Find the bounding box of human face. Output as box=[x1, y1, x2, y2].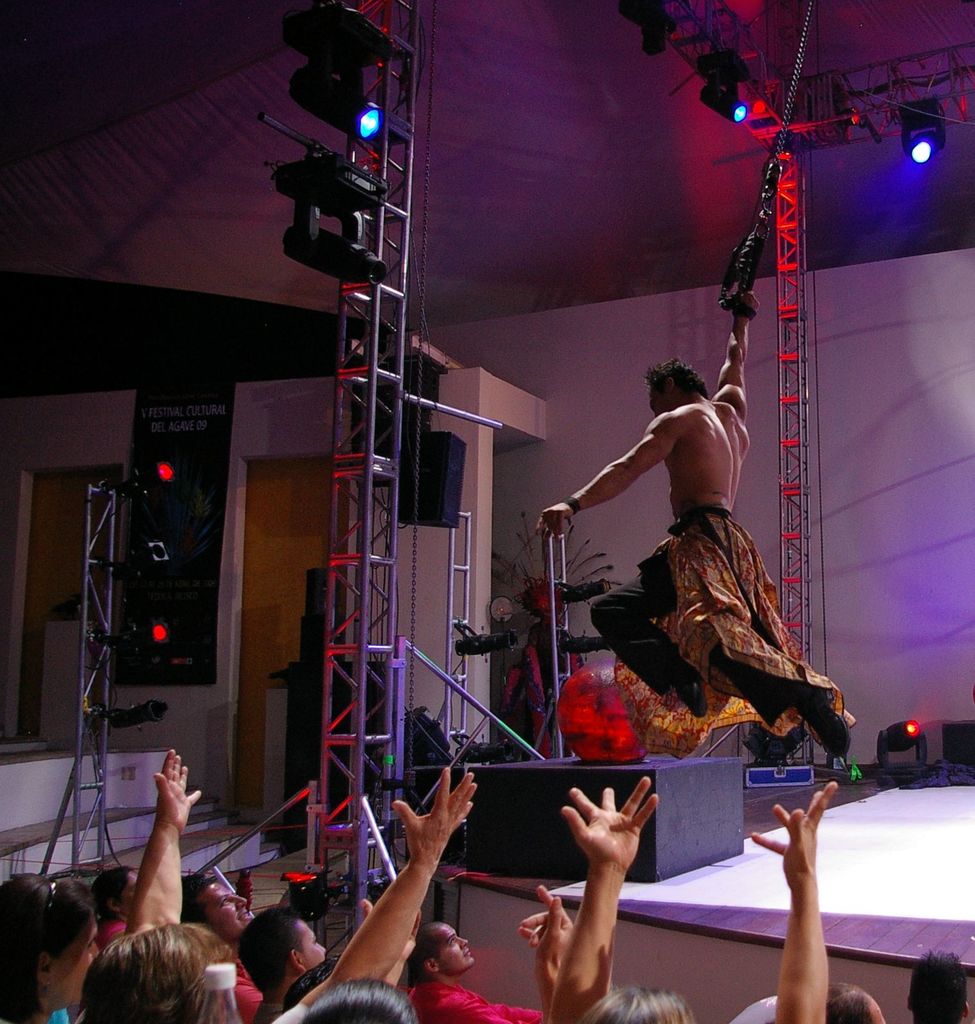
box=[867, 997, 886, 1023].
